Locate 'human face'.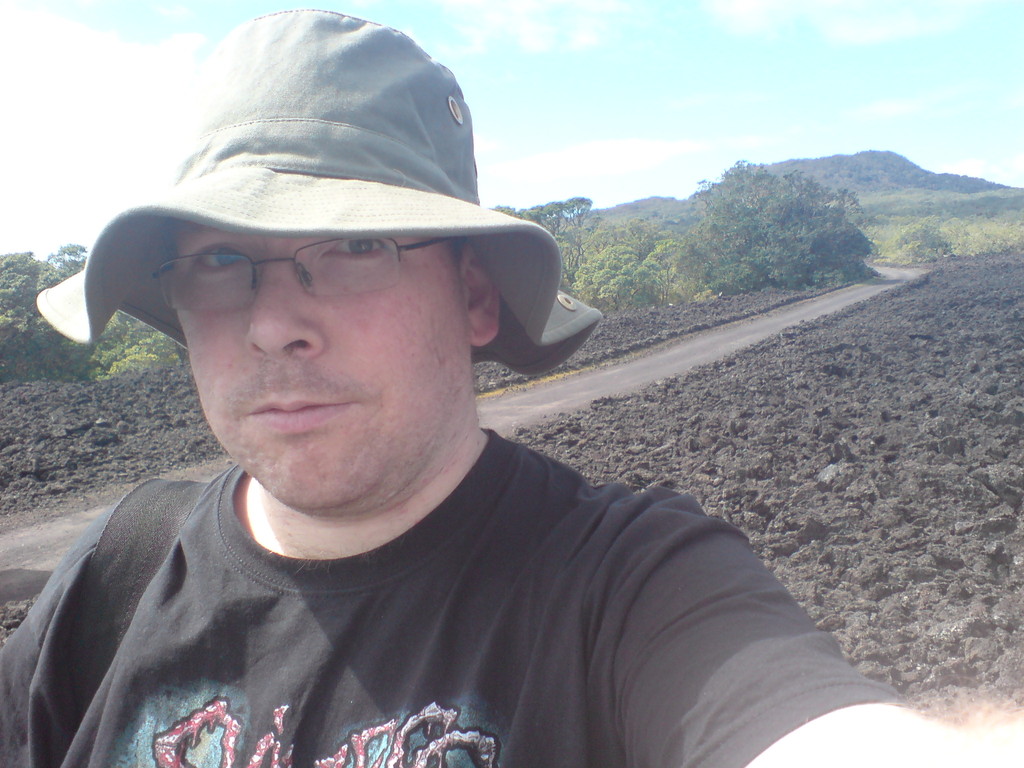
Bounding box: (x1=160, y1=219, x2=461, y2=507).
